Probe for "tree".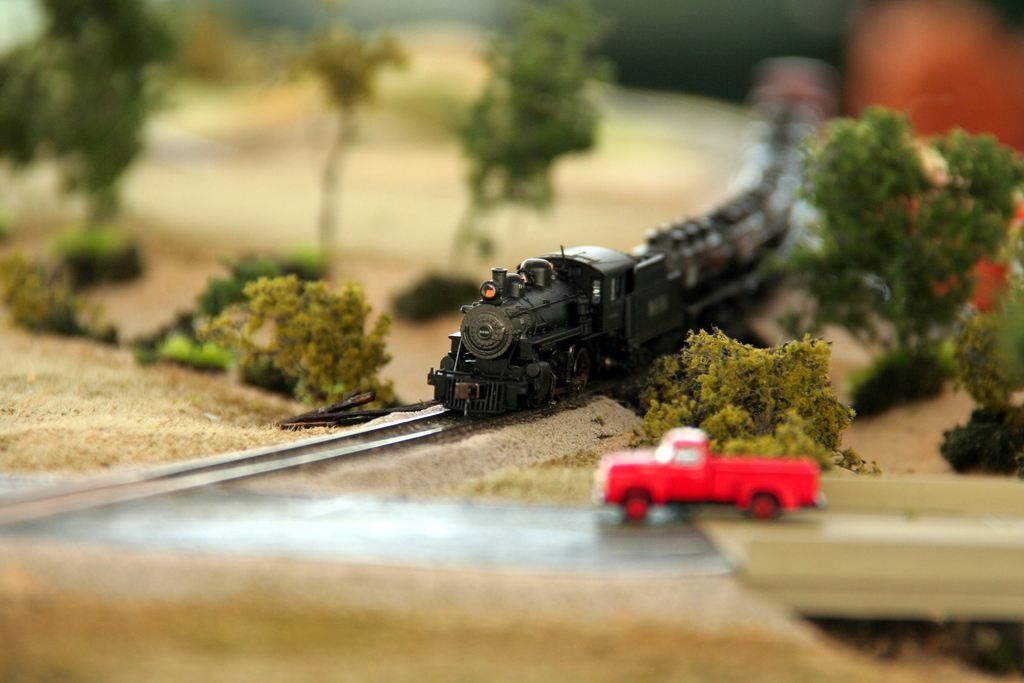
Probe result: [202,271,398,411].
